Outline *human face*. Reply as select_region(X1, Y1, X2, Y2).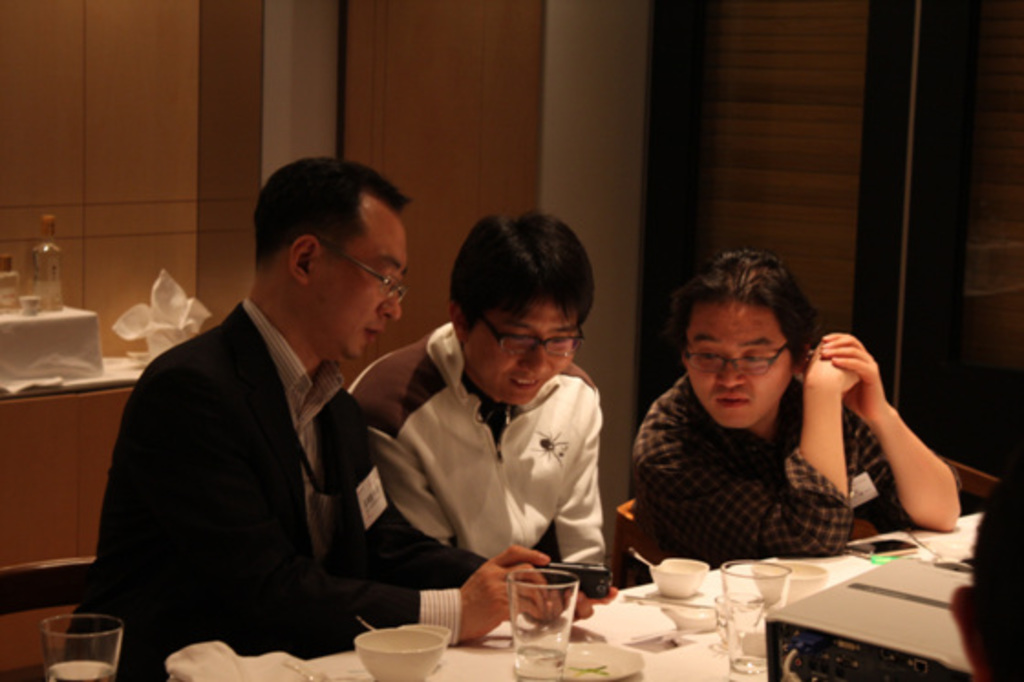
select_region(470, 309, 576, 408).
